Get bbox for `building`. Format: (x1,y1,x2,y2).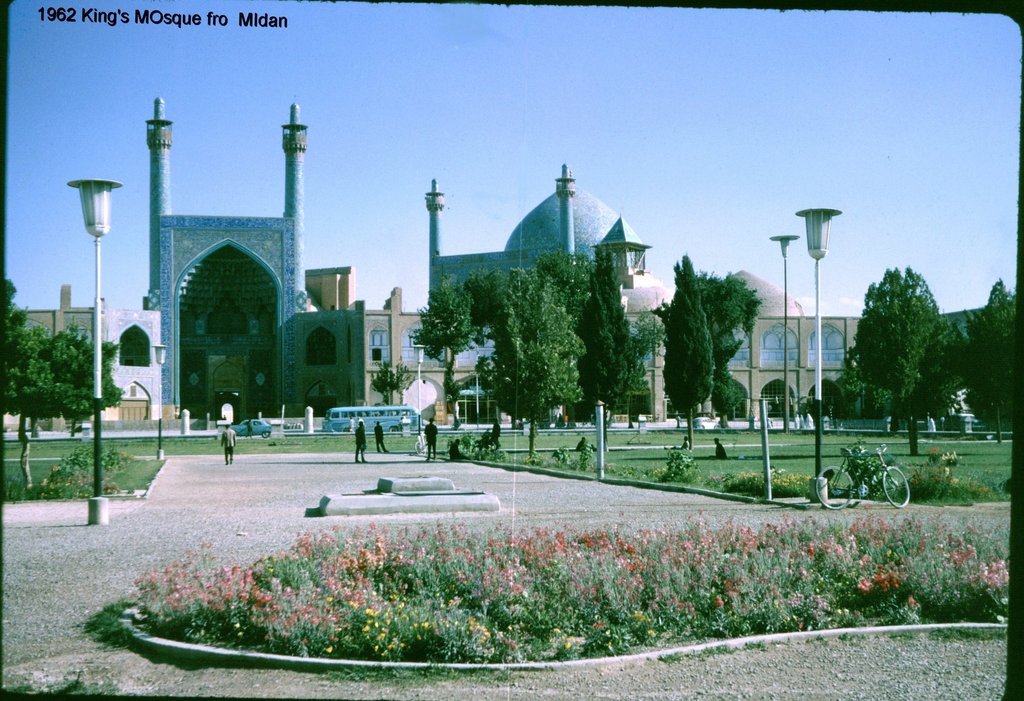
(6,103,872,423).
